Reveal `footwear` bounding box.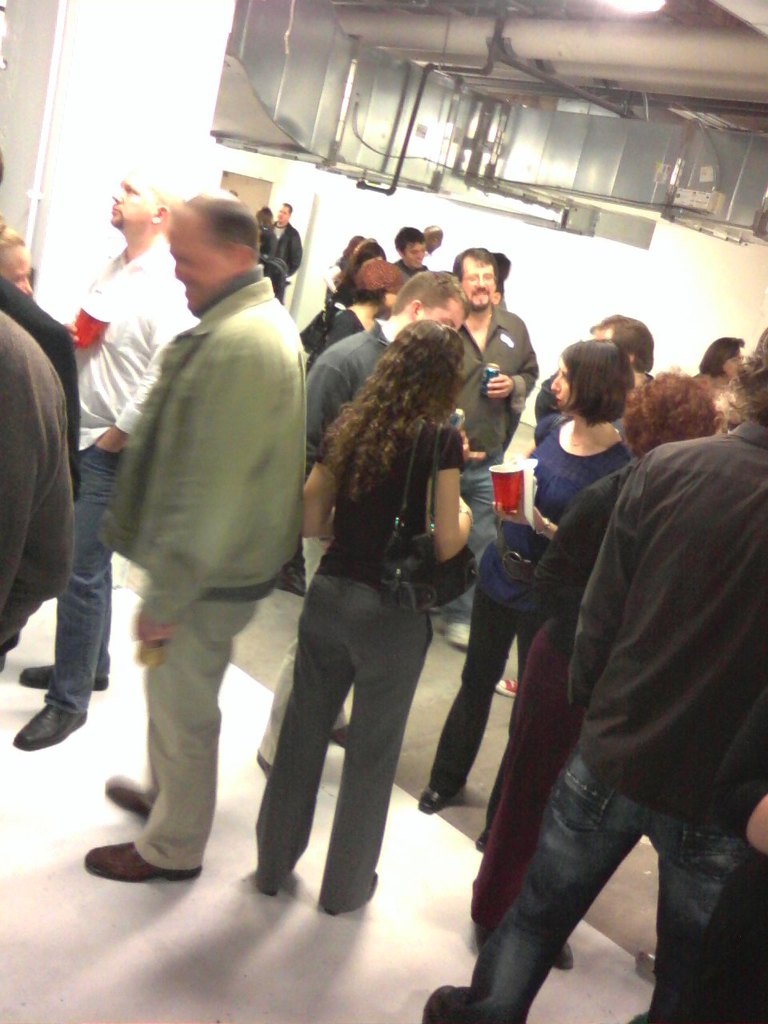
Revealed: BBox(6, 670, 82, 760).
